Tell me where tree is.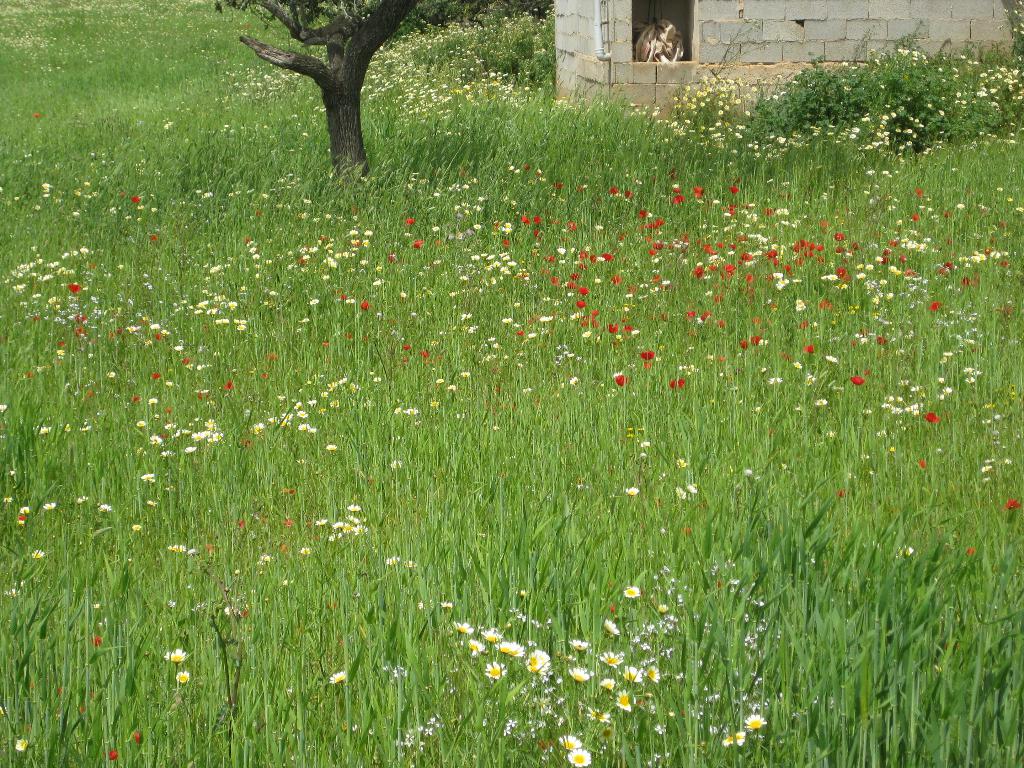
tree is at box=[223, 3, 426, 156].
